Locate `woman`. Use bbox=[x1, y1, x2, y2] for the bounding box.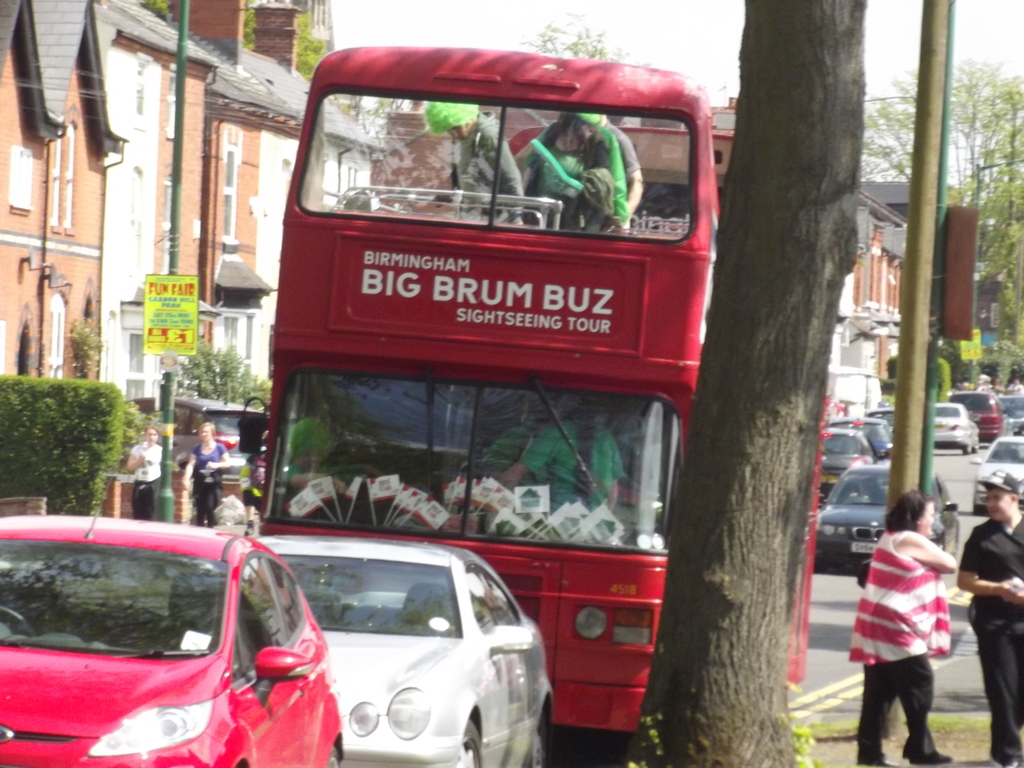
bbox=[181, 420, 232, 525].
